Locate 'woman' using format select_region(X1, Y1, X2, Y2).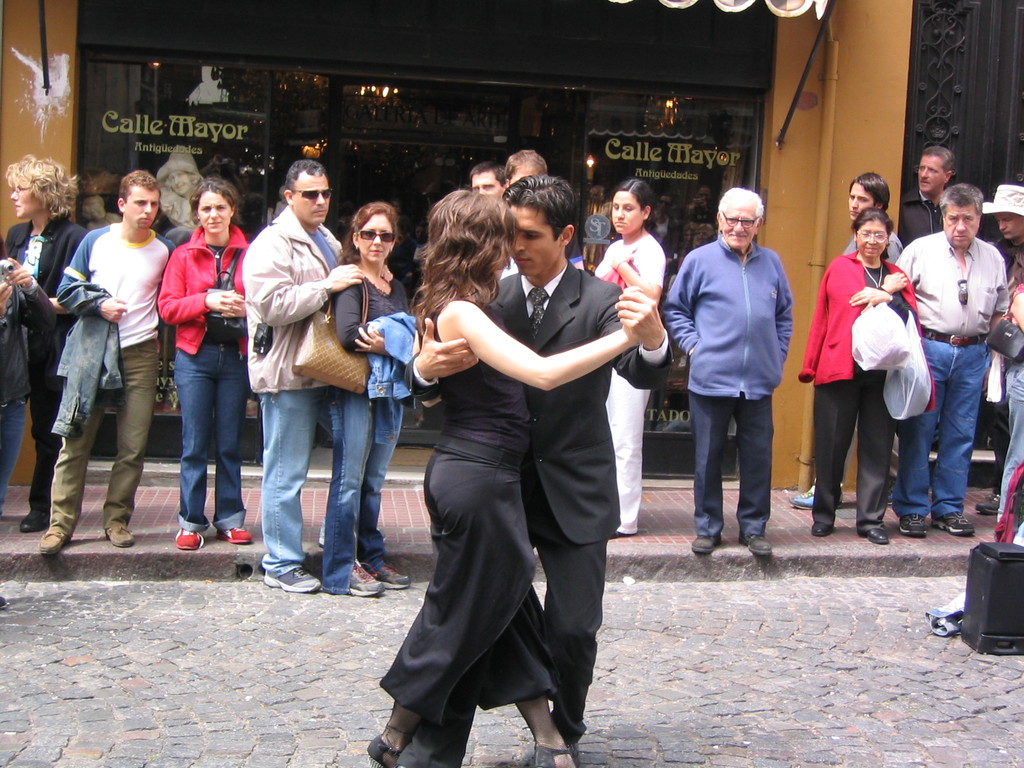
select_region(147, 175, 270, 544).
